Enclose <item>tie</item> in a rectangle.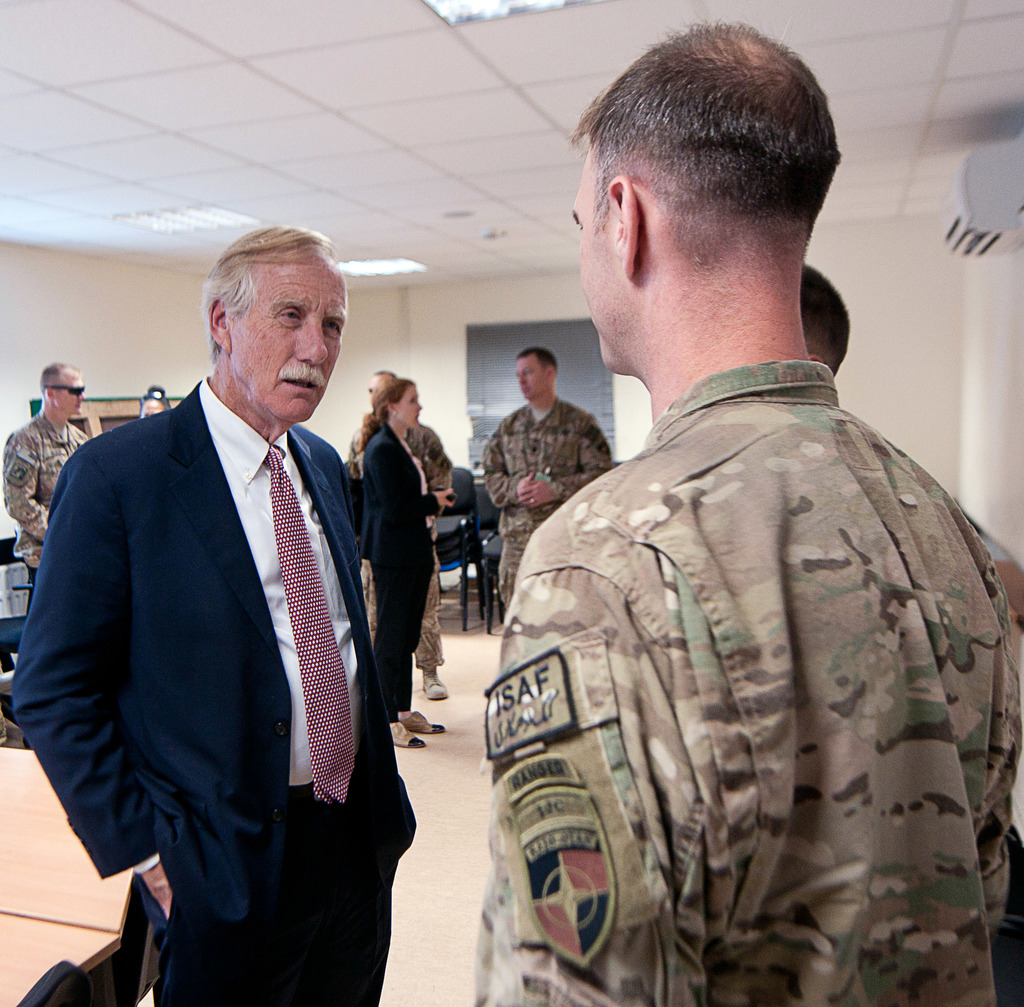
(x1=260, y1=444, x2=356, y2=806).
